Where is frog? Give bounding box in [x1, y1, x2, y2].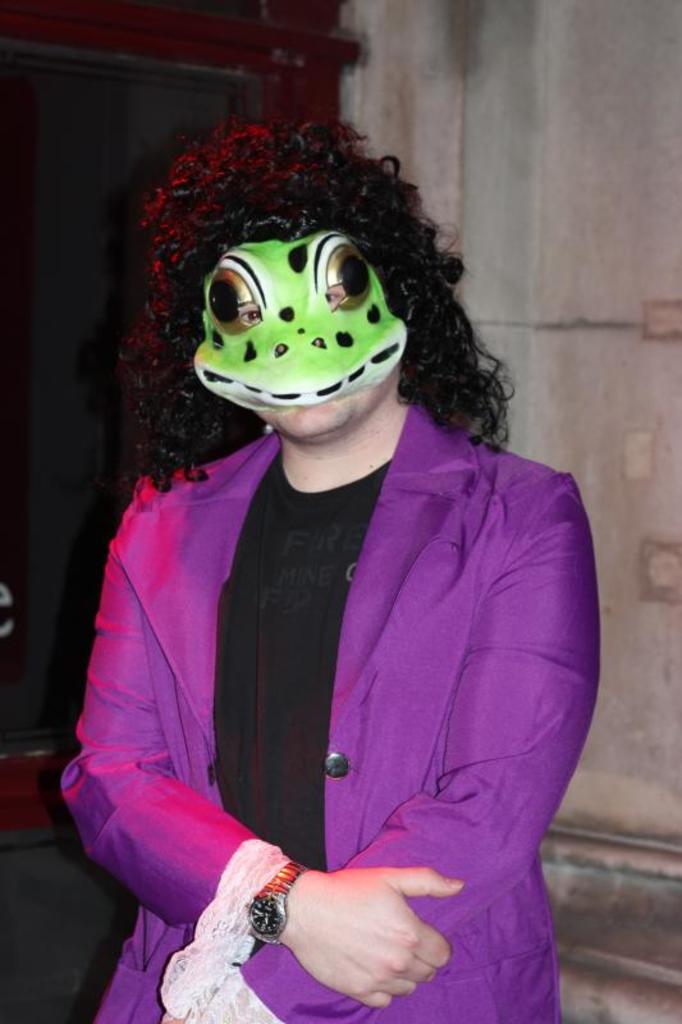
[193, 224, 409, 413].
